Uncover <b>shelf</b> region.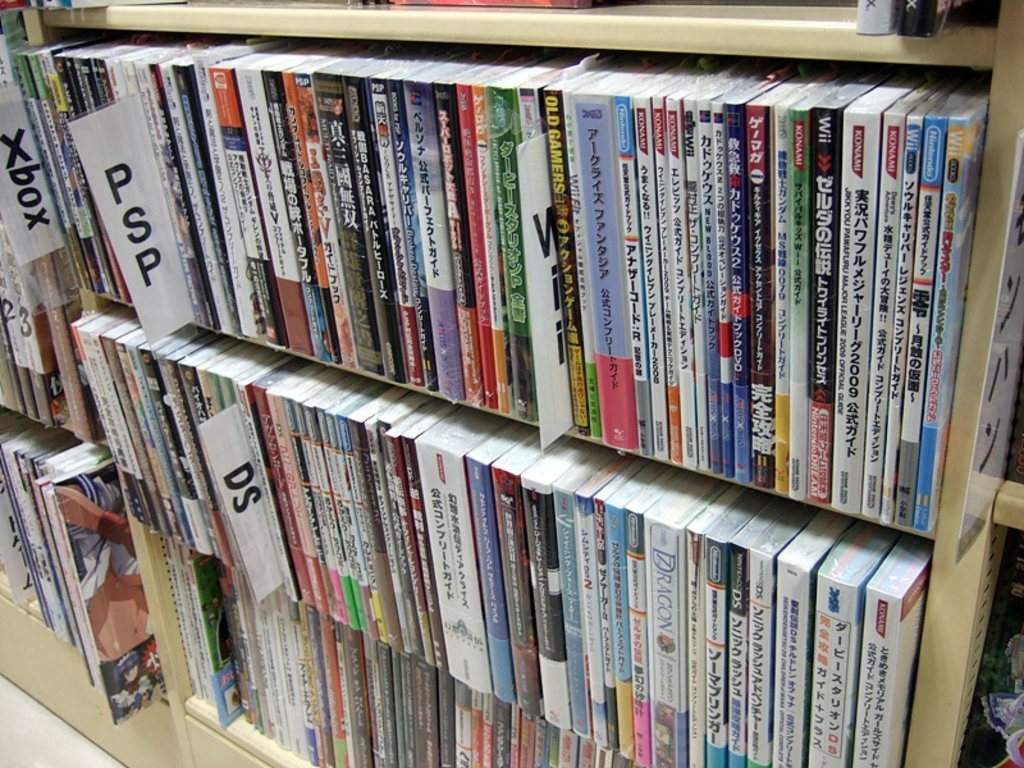
Uncovered: 19,0,1023,767.
